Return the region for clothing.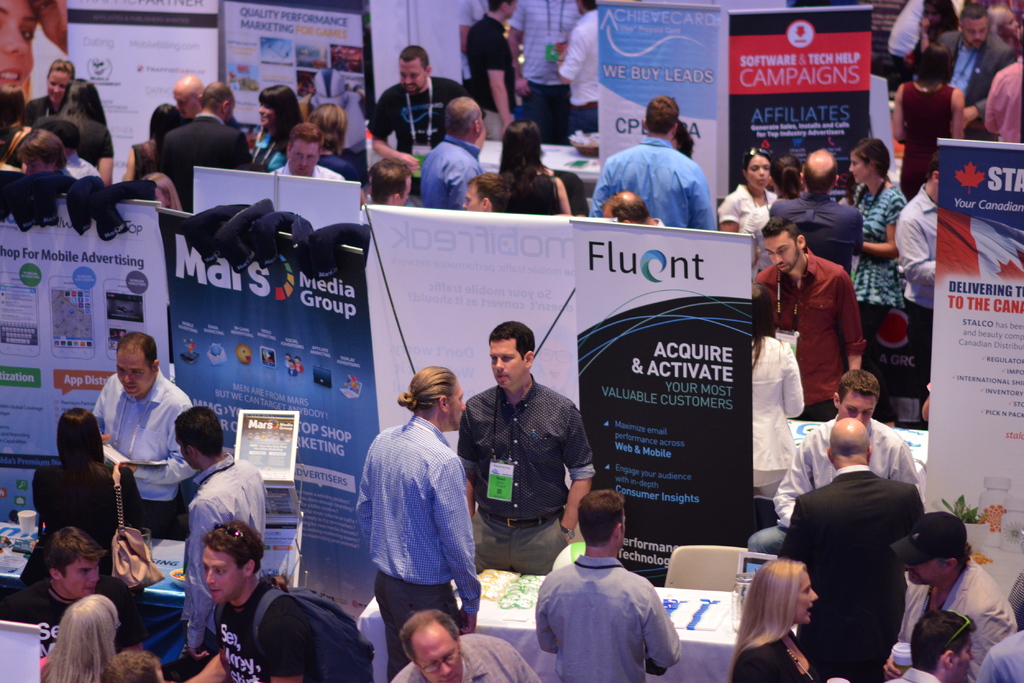
731/626/826/682.
